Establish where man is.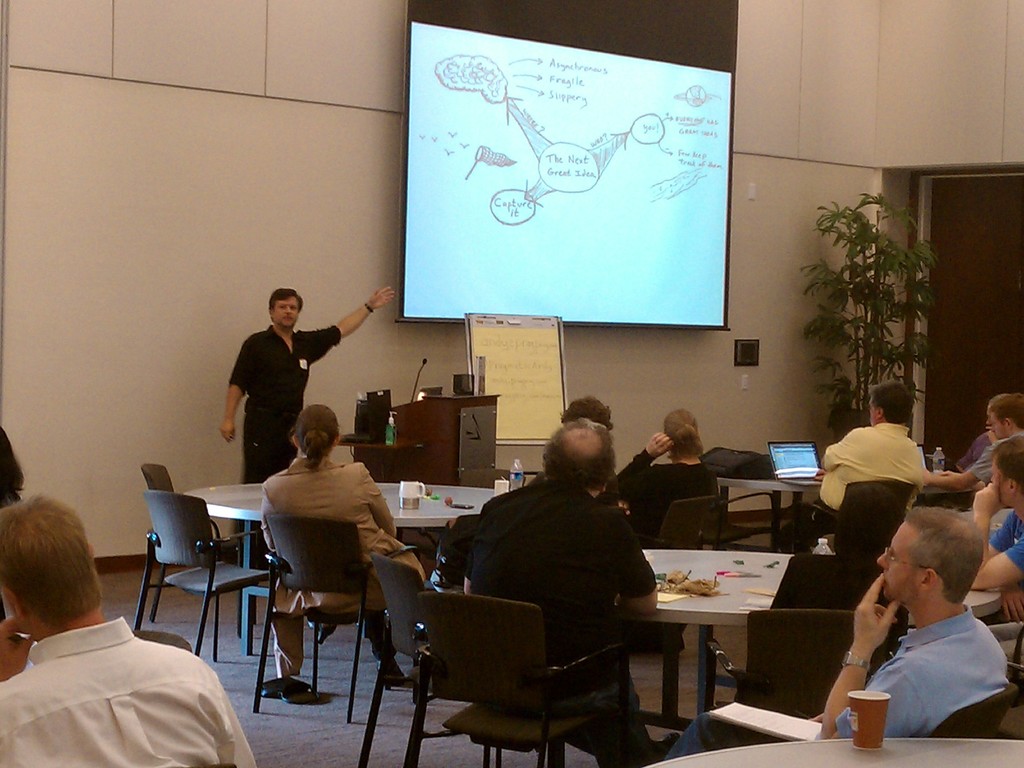
Established at left=964, top=436, right=1023, bottom=594.
